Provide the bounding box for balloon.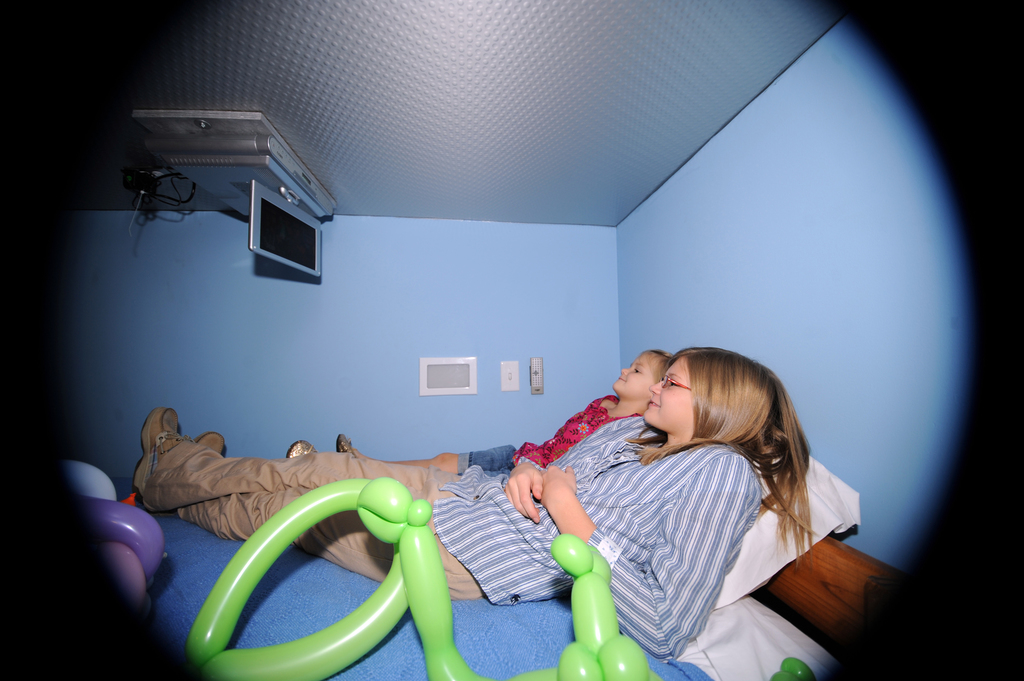
(left=62, top=459, right=117, bottom=502).
